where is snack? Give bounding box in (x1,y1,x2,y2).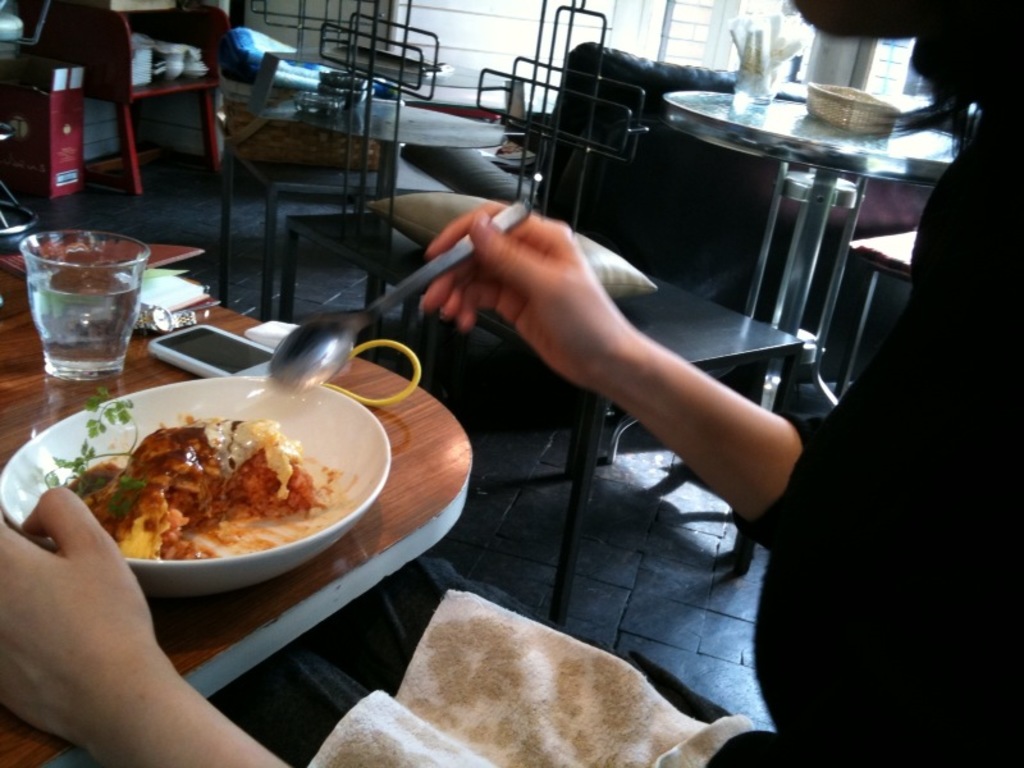
(58,384,337,563).
